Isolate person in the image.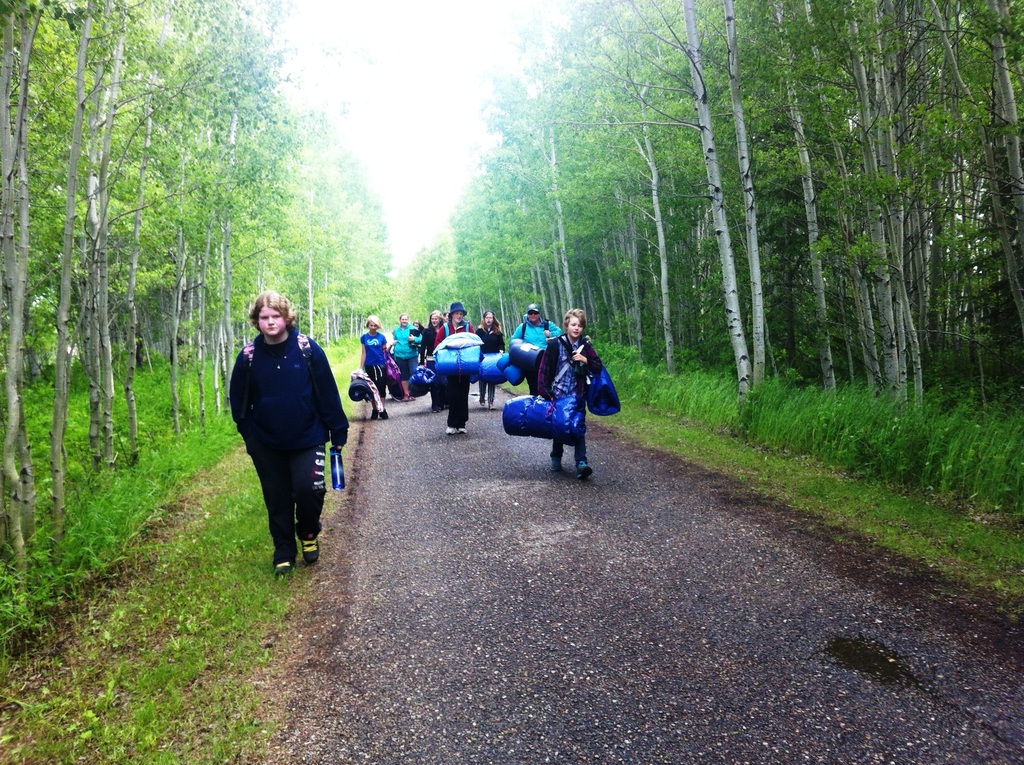
Isolated region: Rect(508, 306, 556, 396).
